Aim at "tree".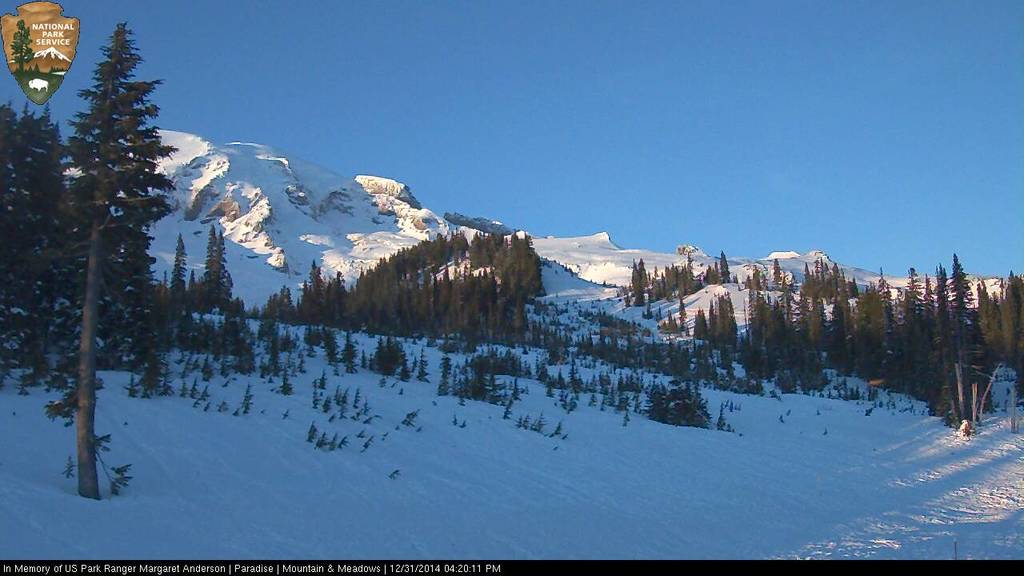
Aimed at (x1=717, y1=251, x2=734, y2=286).
